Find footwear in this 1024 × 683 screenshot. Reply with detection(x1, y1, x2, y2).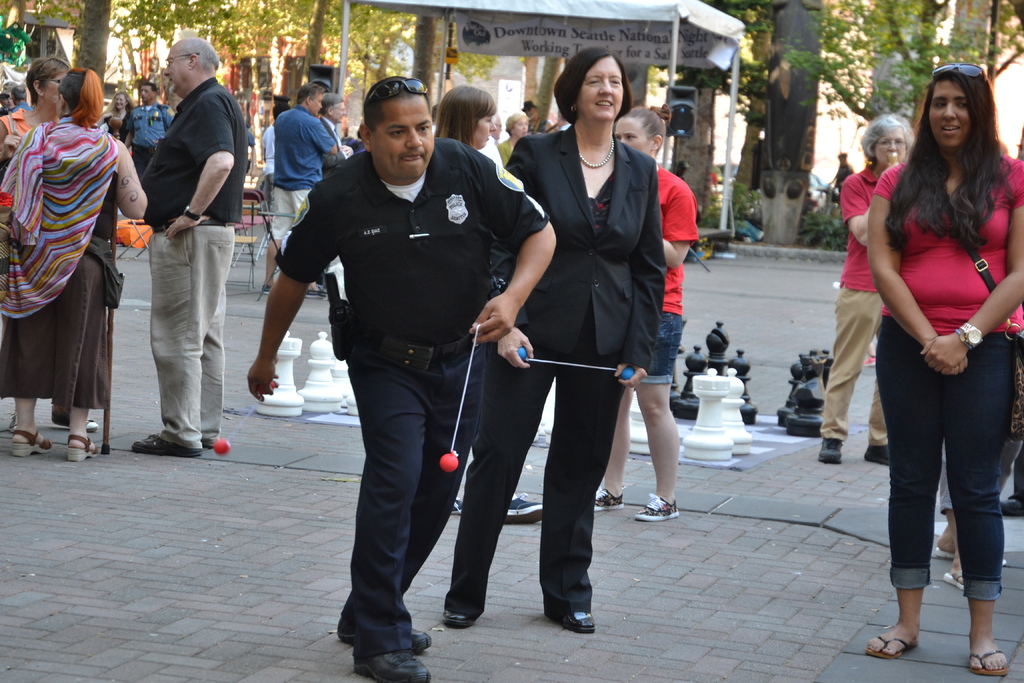
detection(559, 609, 596, 630).
